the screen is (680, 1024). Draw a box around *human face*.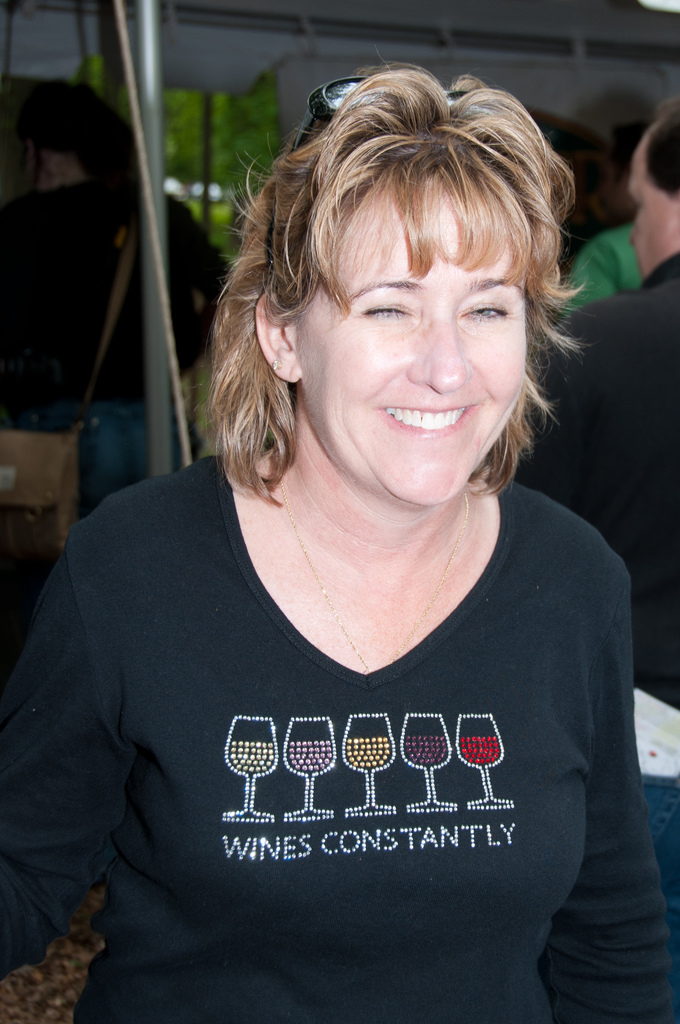
<bbox>624, 134, 679, 274</bbox>.
